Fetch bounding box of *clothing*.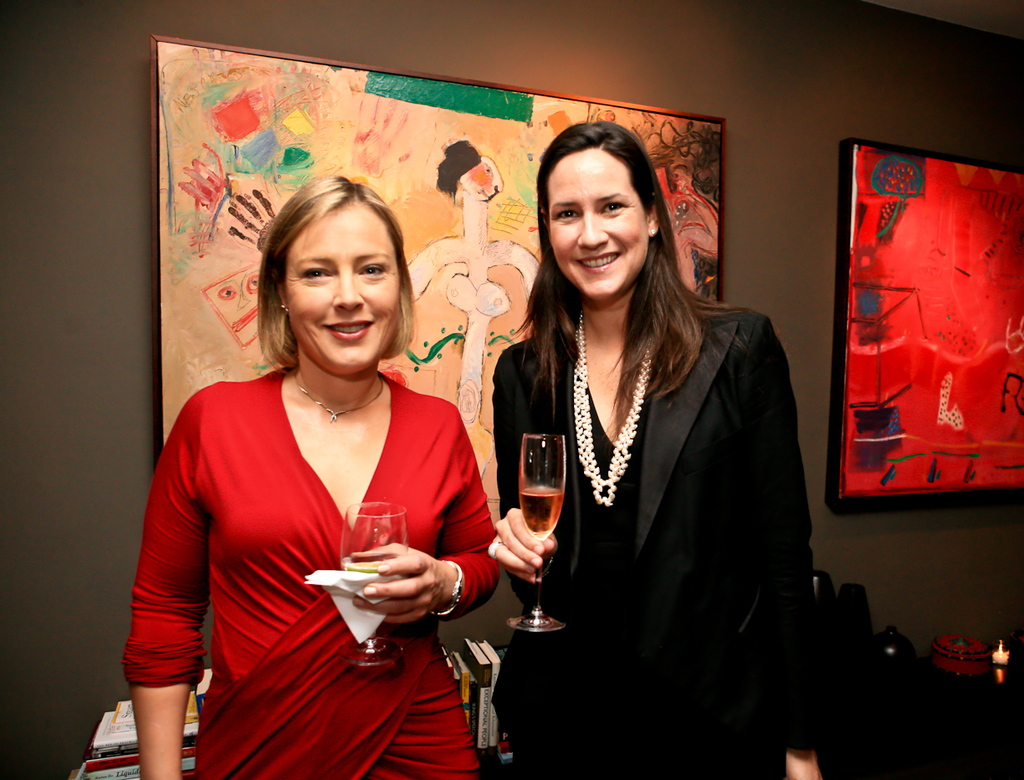
Bbox: {"left": 489, "top": 281, "right": 813, "bottom": 779}.
